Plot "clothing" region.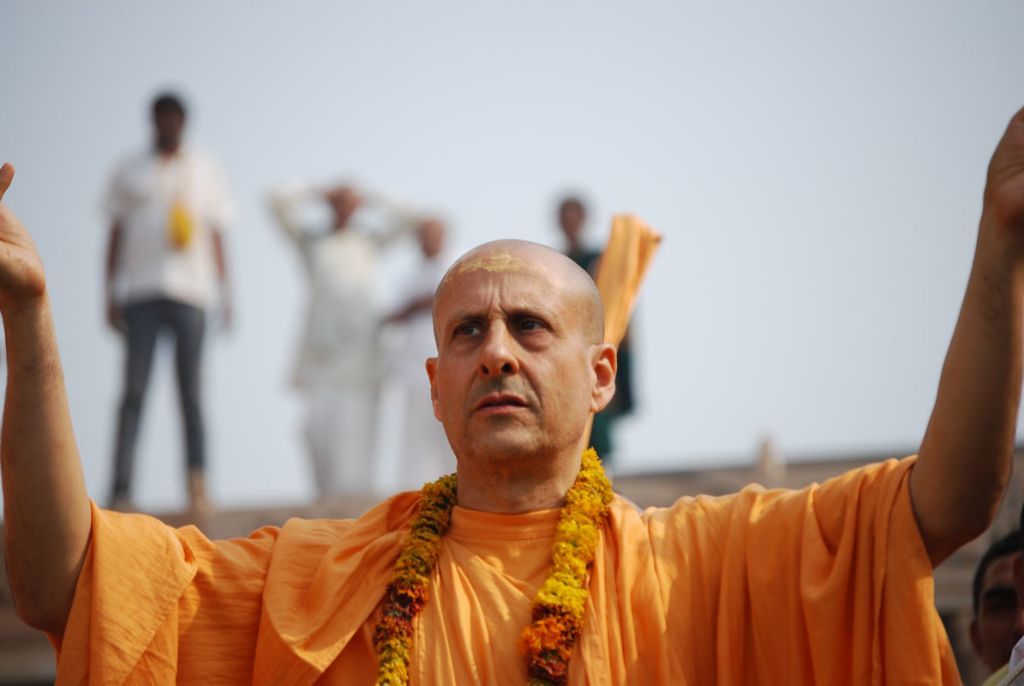
Plotted at (396, 250, 458, 484).
